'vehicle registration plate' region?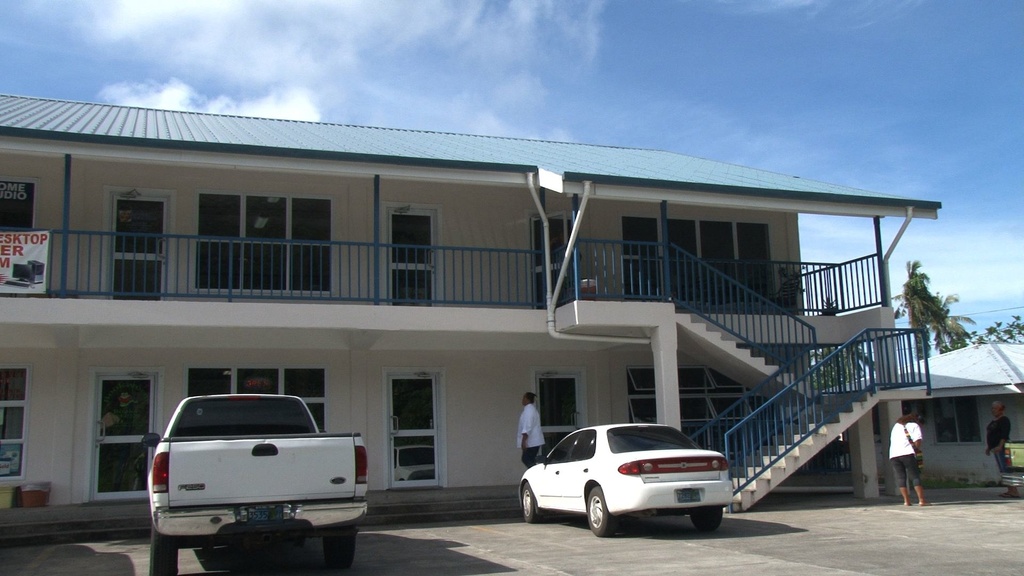
(left=243, top=508, right=281, bottom=526)
